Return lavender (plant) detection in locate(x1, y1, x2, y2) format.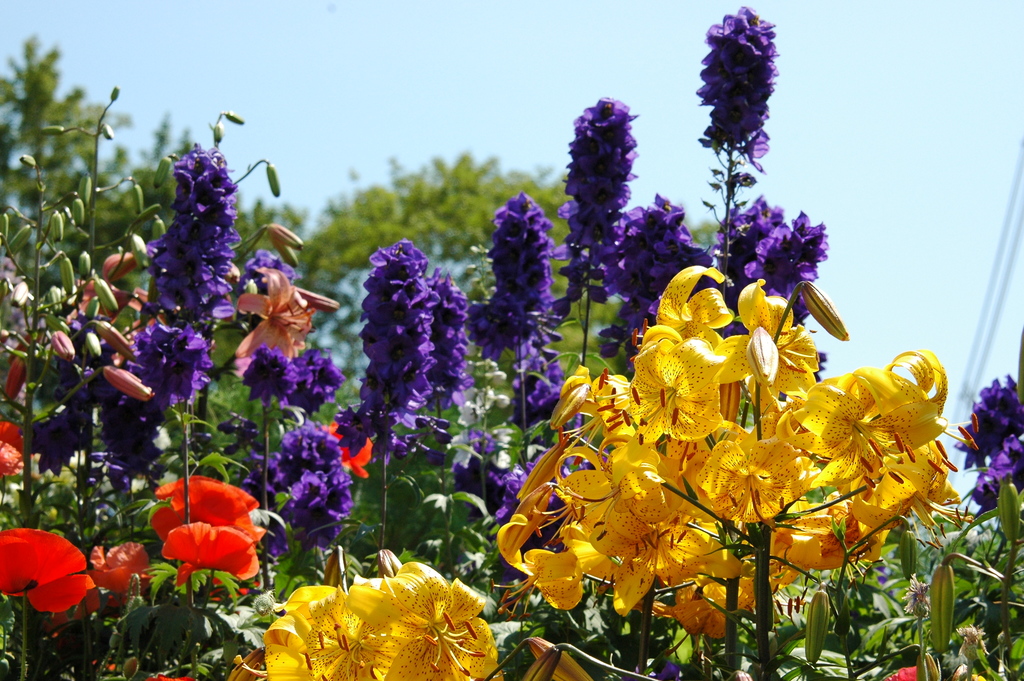
locate(449, 195, 547, 445).
